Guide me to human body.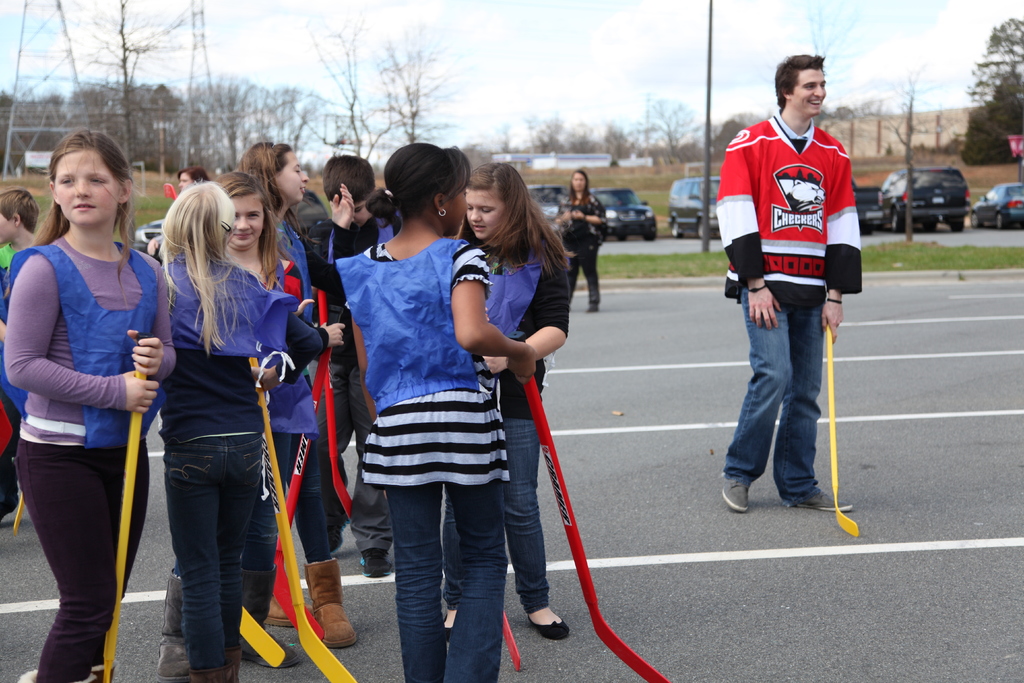
Guidance: l=0, t=234, r=37, b=523.
